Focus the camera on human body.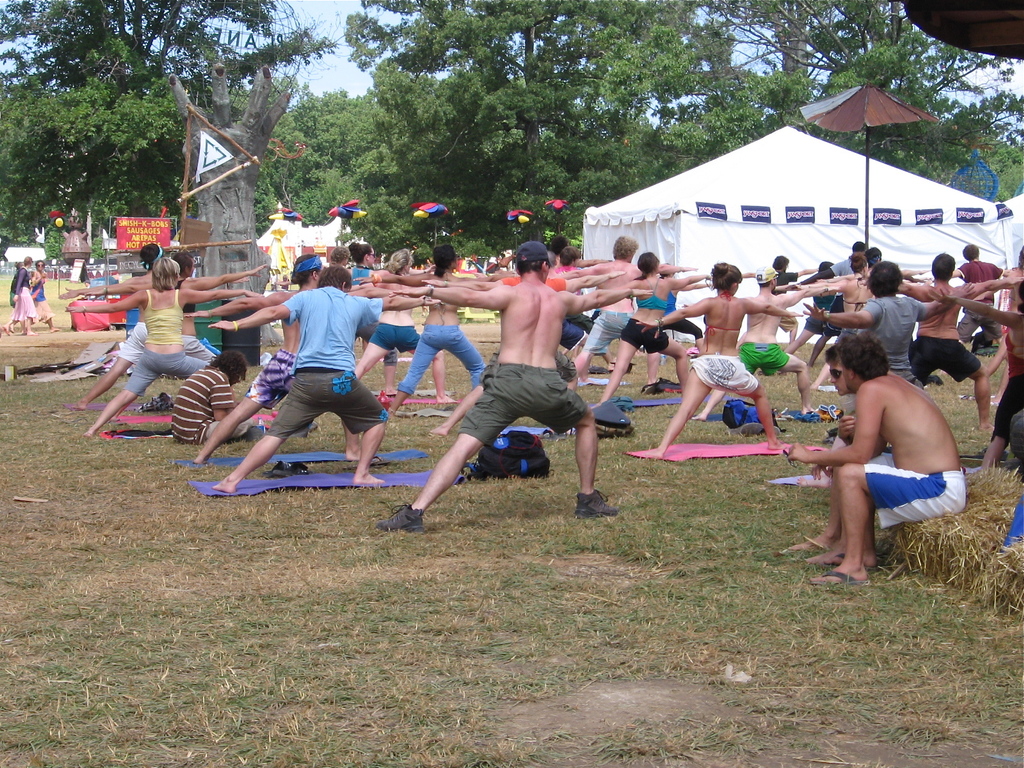
Focus region: region(803, 328, 972, 574).
